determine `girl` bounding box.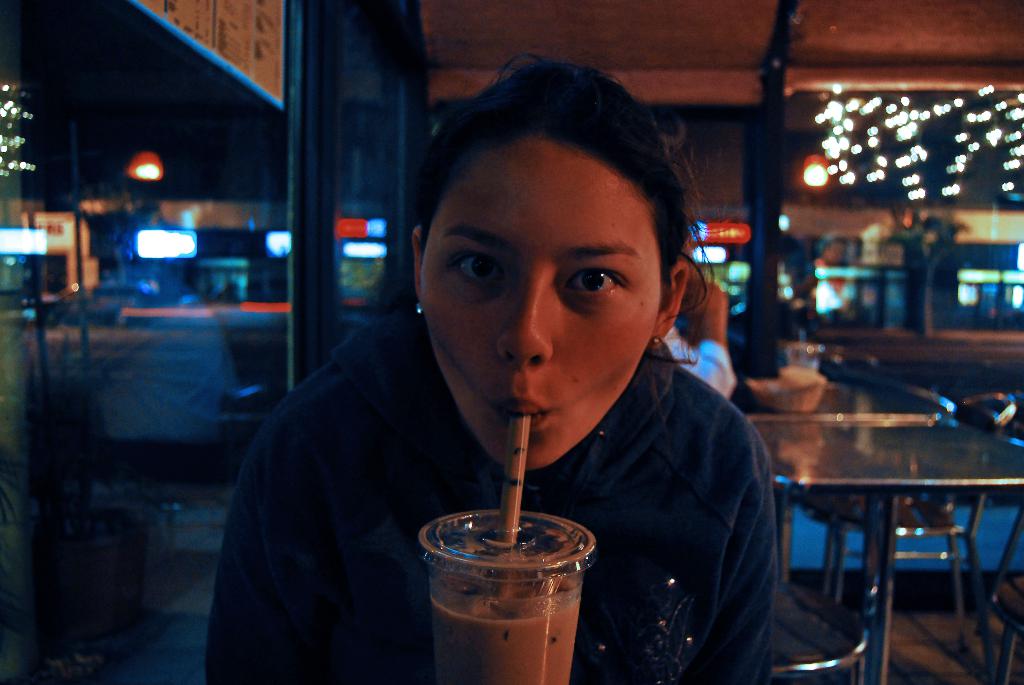
Determined: {"x1": 211, "y1": 47, "x2": 781, "y2": 684}.
